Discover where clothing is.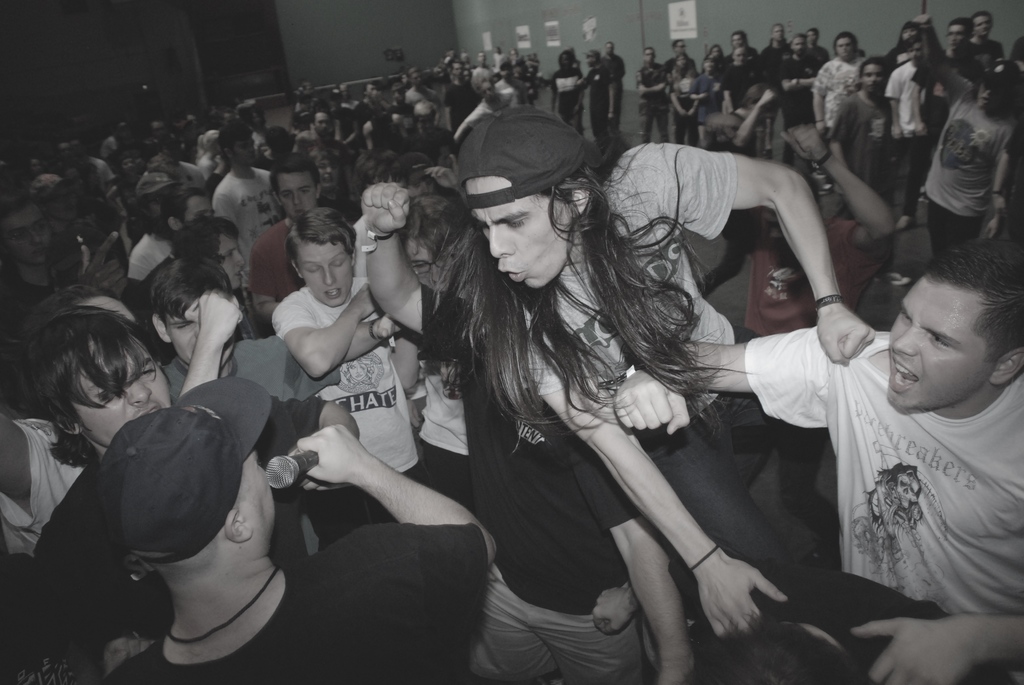
Discovered at Rect(670, 50, 700, 95).
